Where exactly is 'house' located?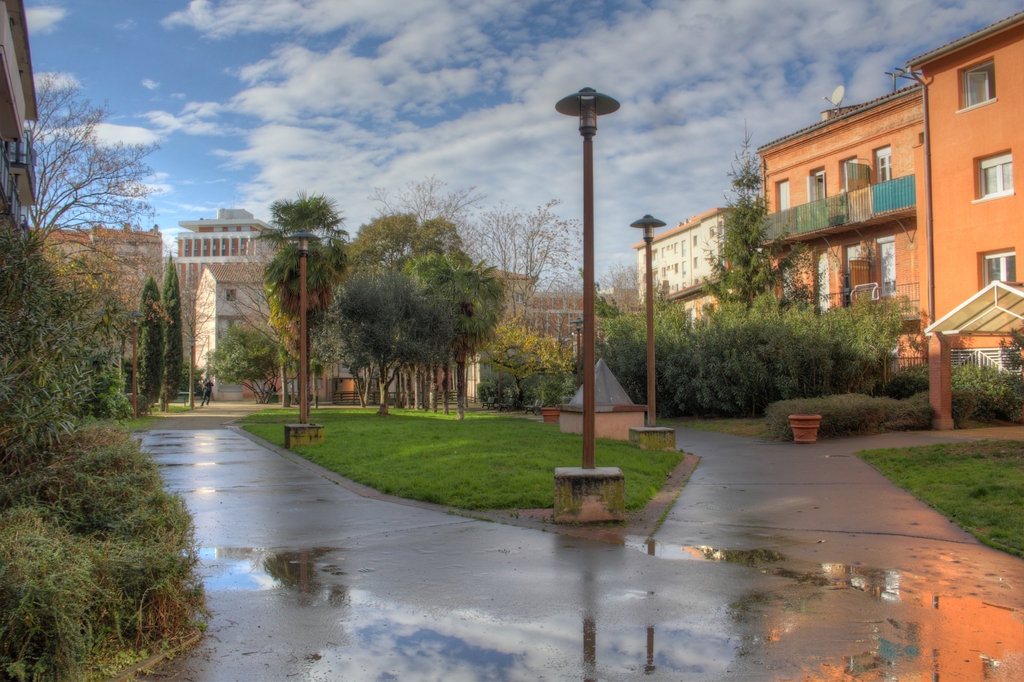
Its bounding box is [758, 2, 1020, 423].
